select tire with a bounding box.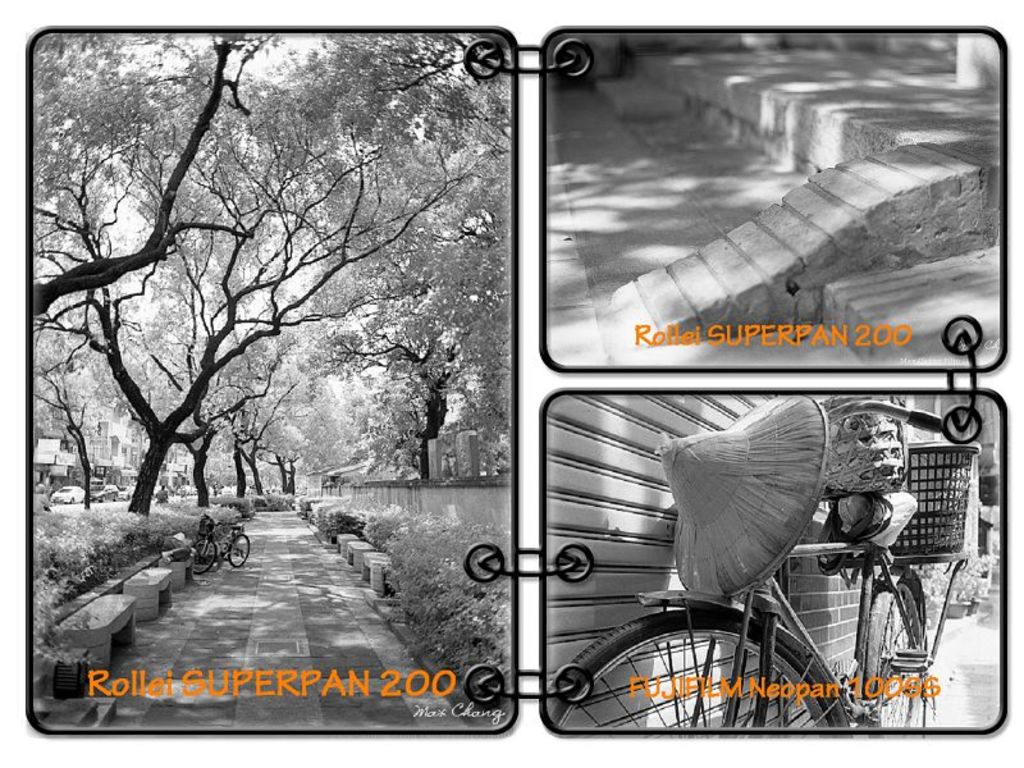
detection(545, 604, 850, 742).
